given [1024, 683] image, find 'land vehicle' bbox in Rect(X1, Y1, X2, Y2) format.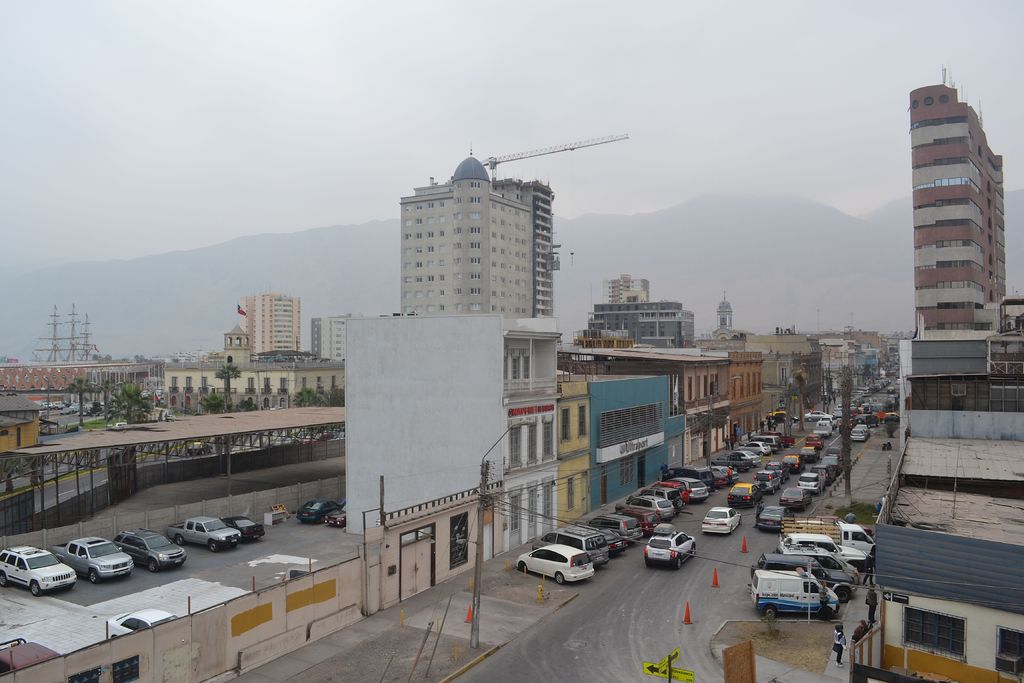
Rect(766, 459, 792, 484).
